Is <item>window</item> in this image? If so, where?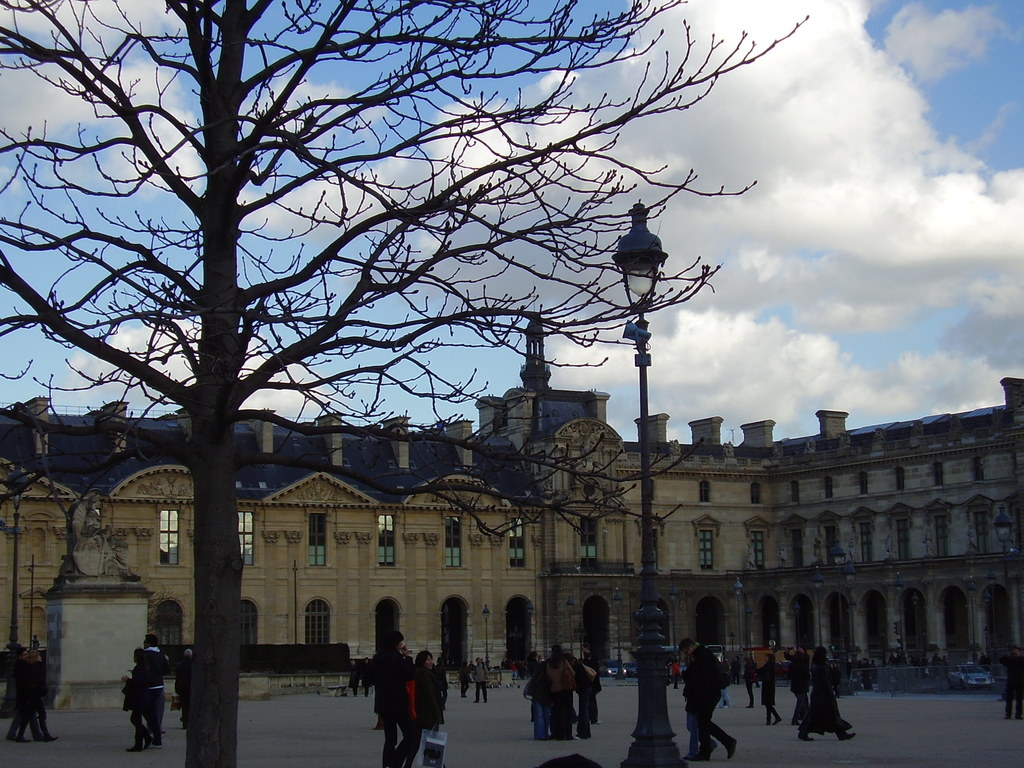
Yes, at pyautogui.locateOnScreen(785, 531, 801, 566).
